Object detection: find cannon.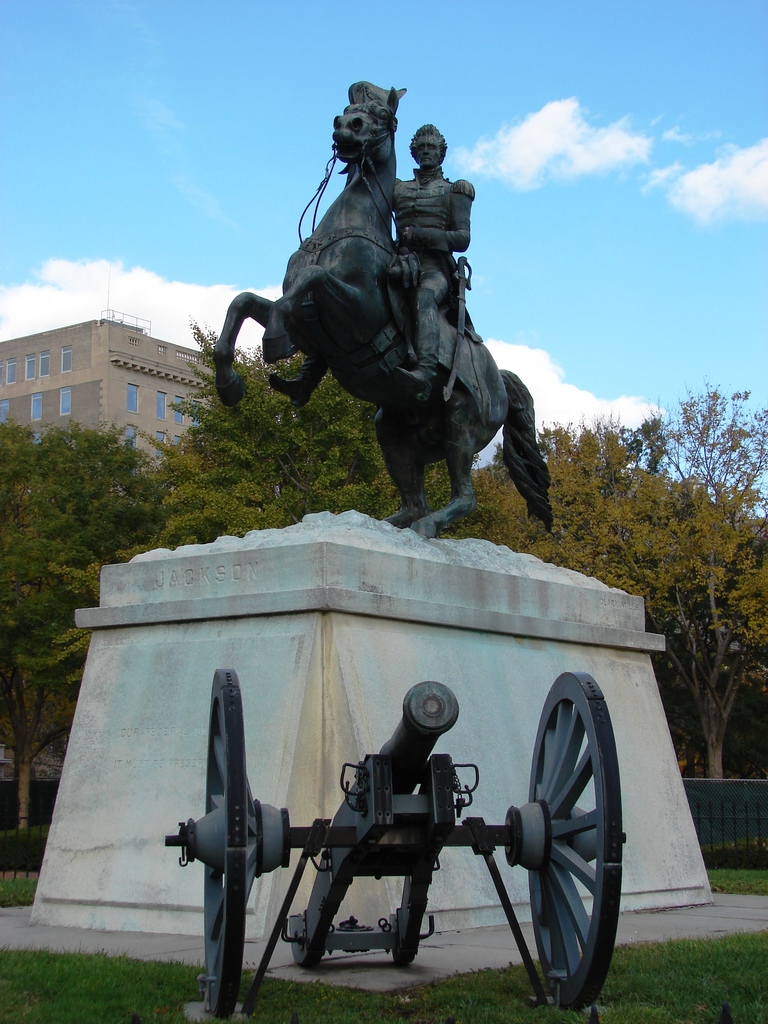
locate(162, 666, 632, 1023).
